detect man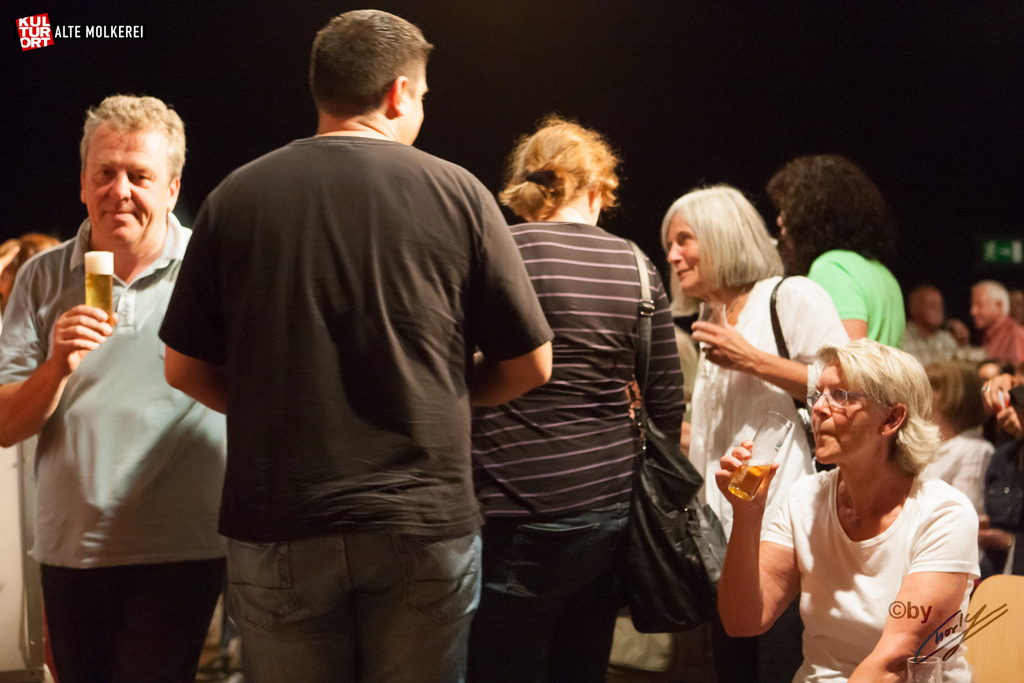
rect(761, 148, 904, 350)
